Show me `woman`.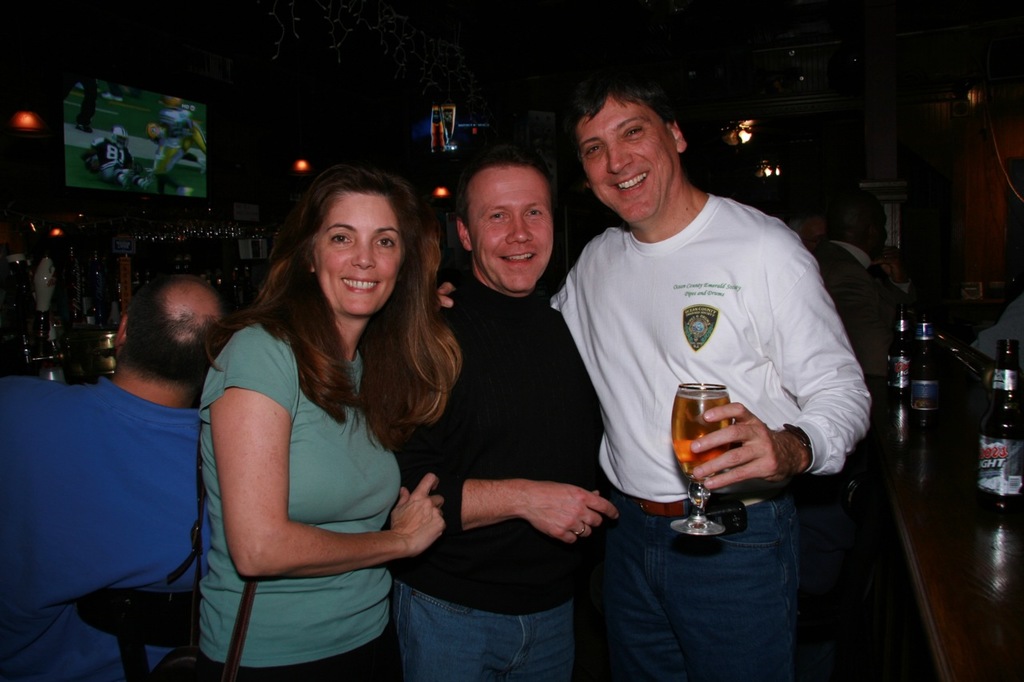
`woman` is here: locate(373, 126, 626, 681).
